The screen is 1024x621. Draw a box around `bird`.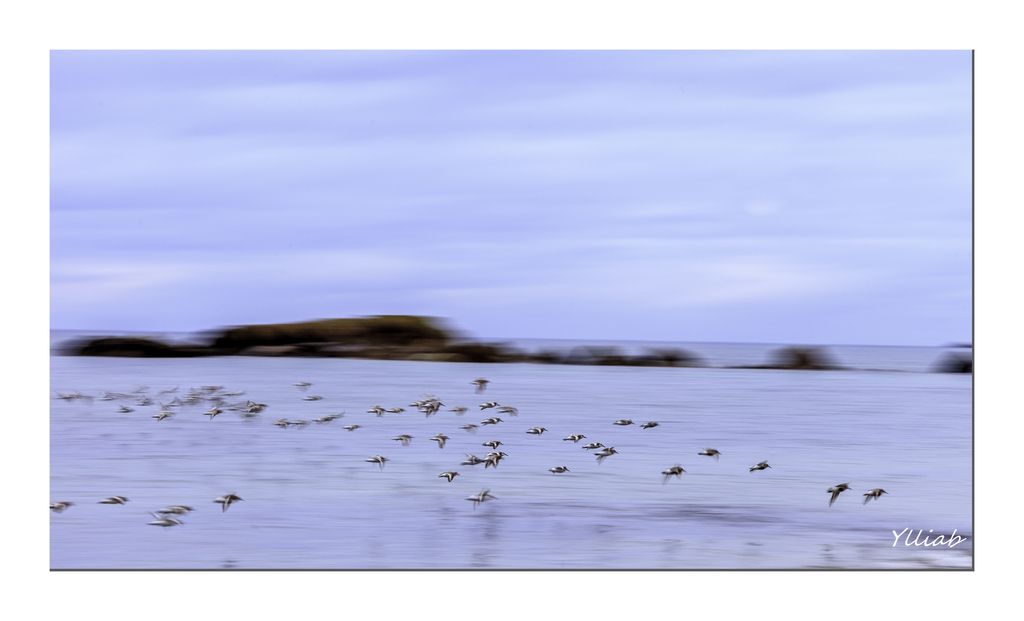
box=[365, 450, 385, 469].
